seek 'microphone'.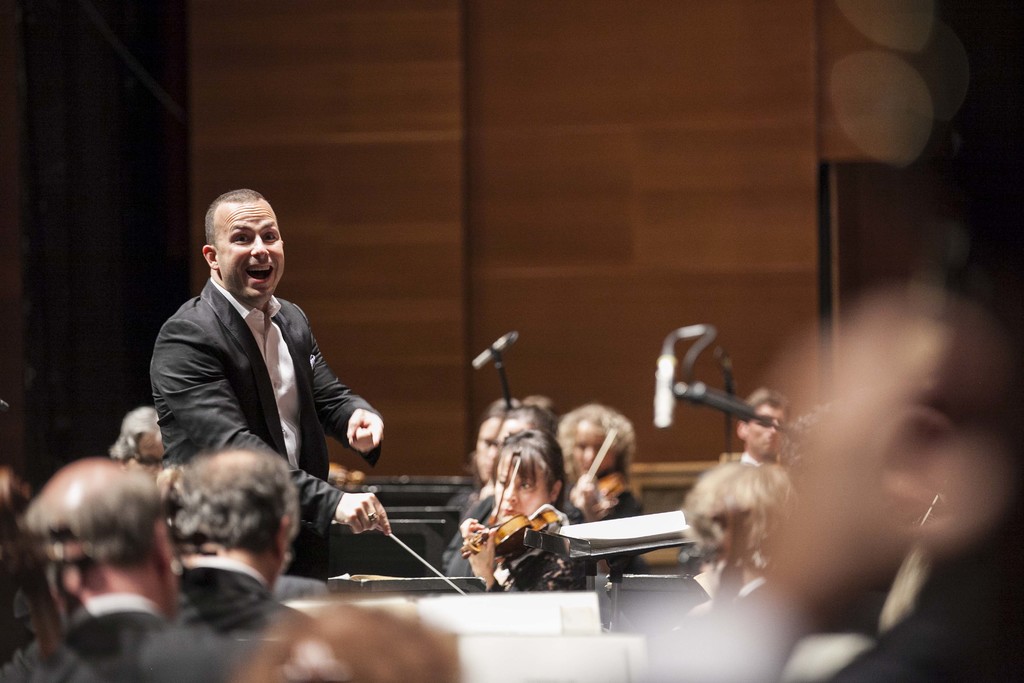
bbox=[643, 330, 709, 434].
